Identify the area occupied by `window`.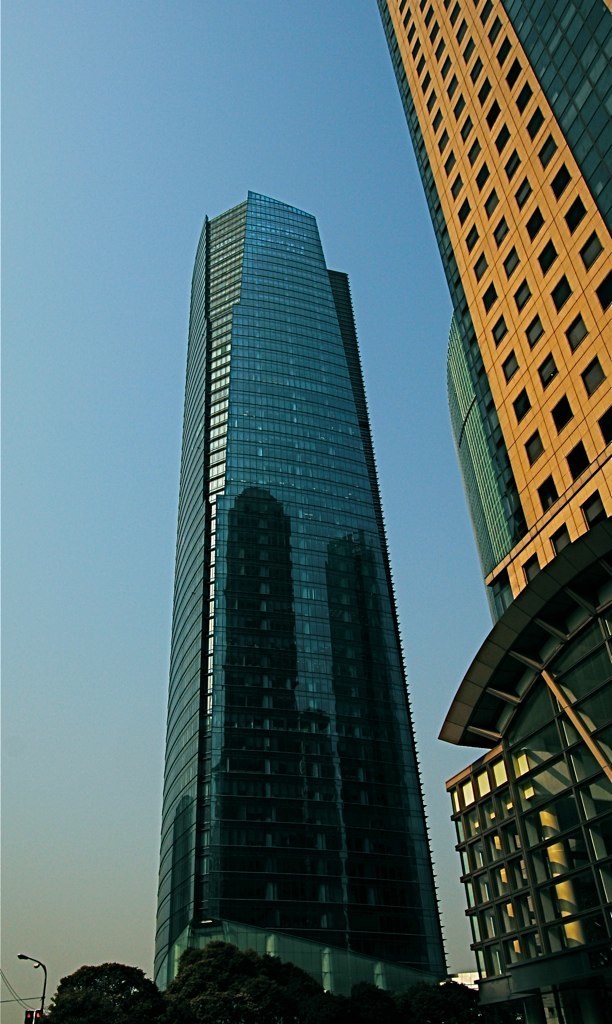
Area: box=[481, 190, 497, 213].
